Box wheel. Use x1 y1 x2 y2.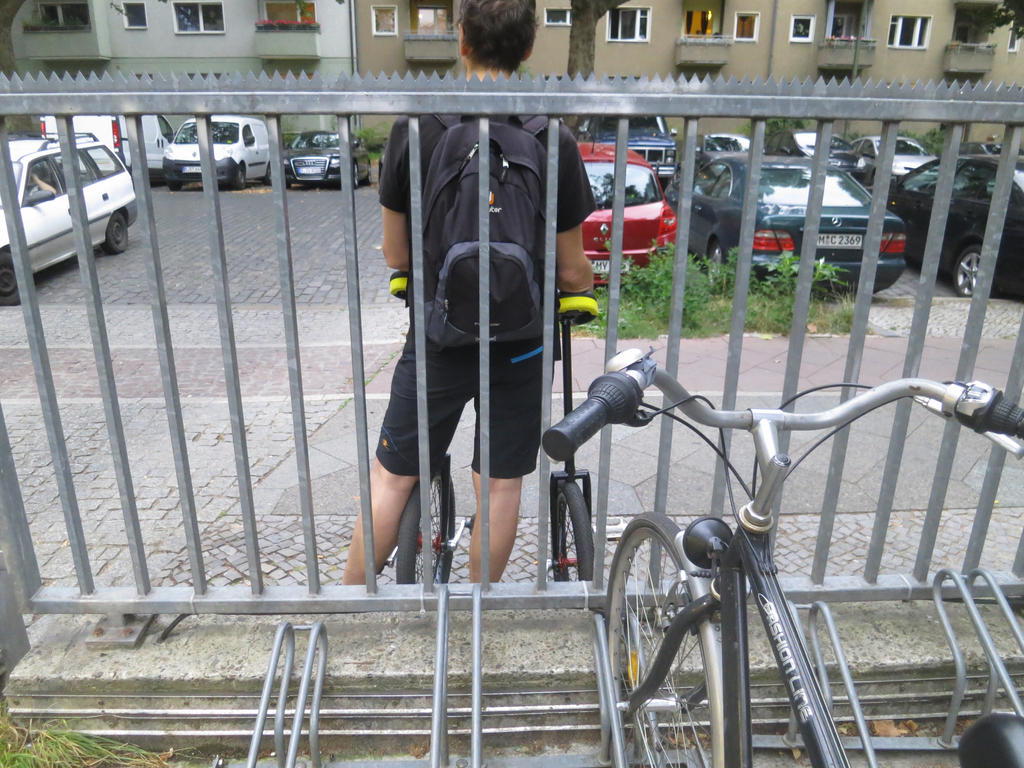
707 237 729 299.
